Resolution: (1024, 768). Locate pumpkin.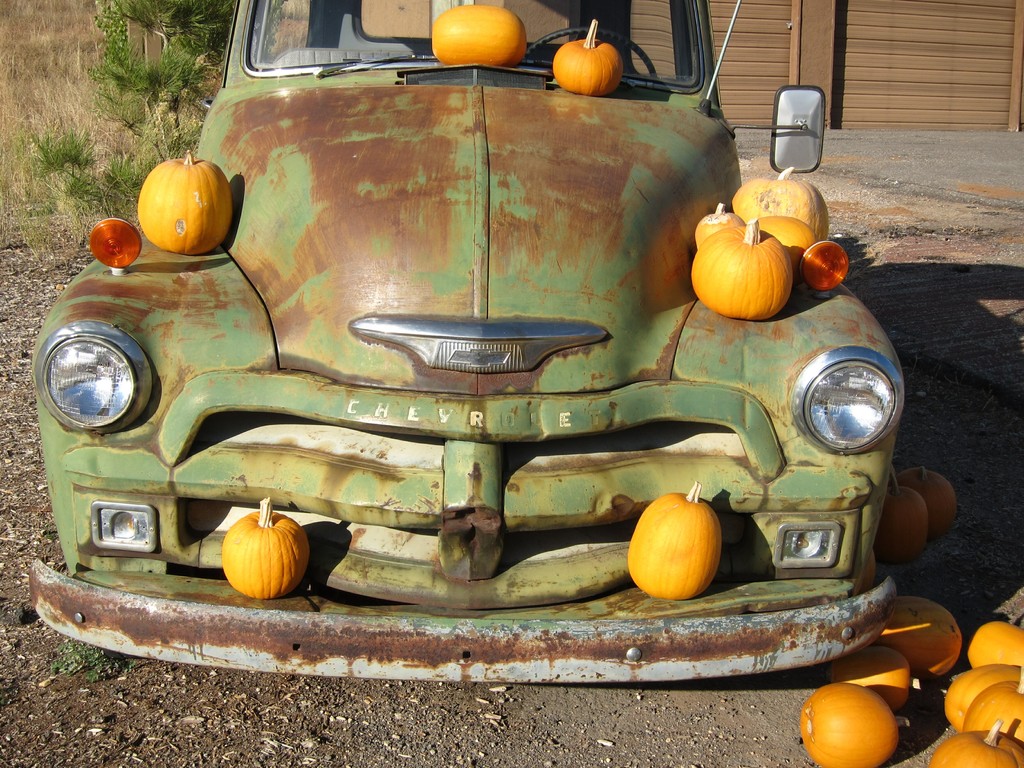
bbox=[920, 721, 1023, 767].
